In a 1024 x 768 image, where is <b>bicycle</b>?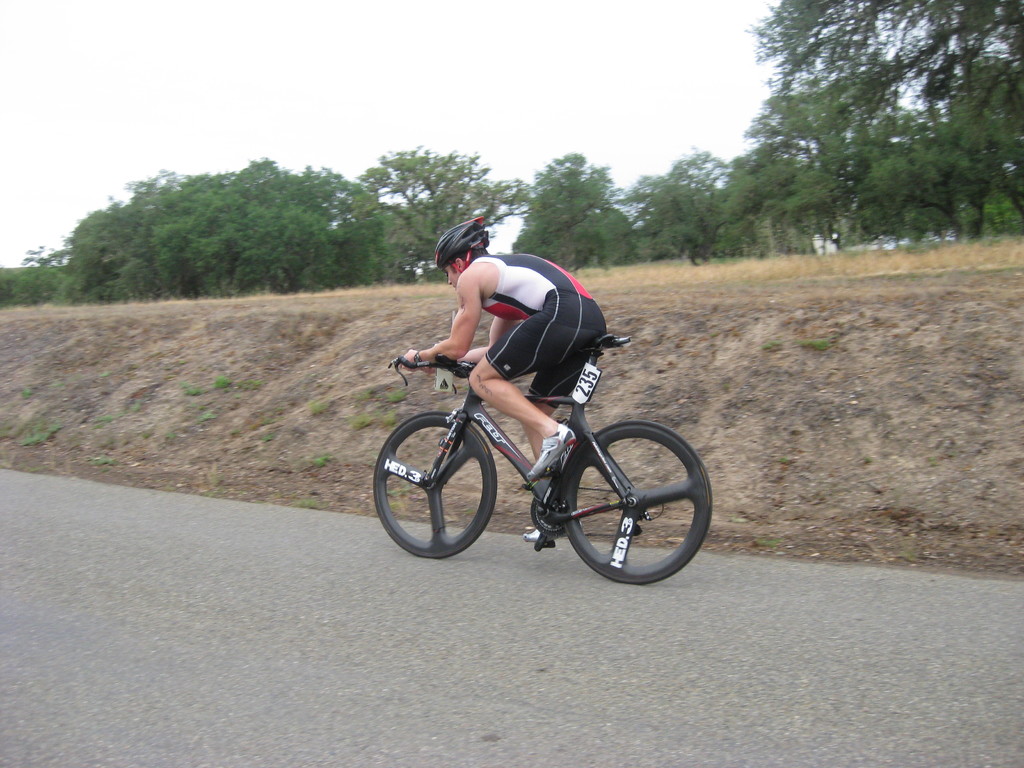
locate(356, 322, 733, 591).
